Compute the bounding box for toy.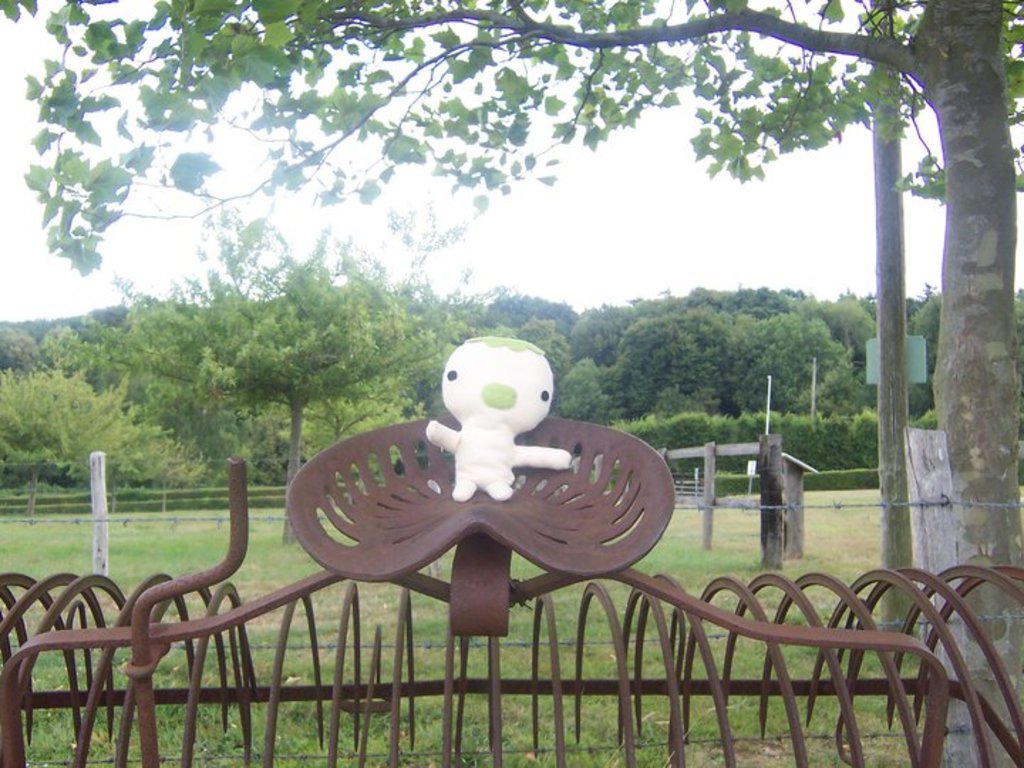
crop(397, 330, 590, 515).
